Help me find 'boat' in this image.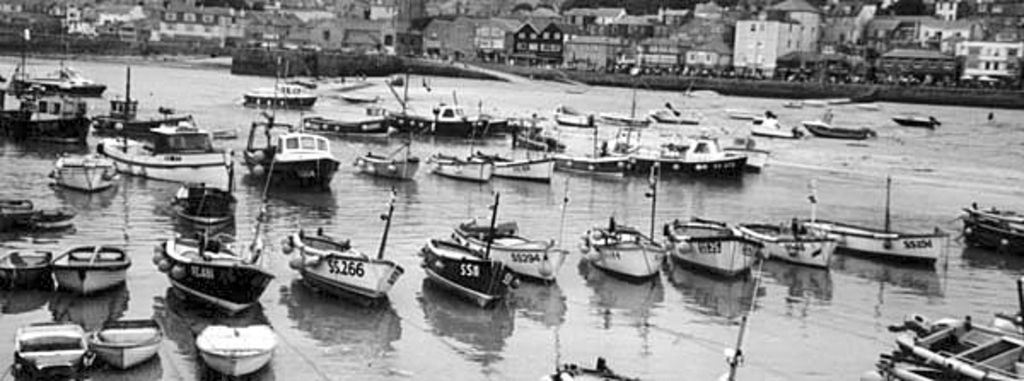
Found it: pyautogui.locateOnScreen(802, 174, 956, 284).
